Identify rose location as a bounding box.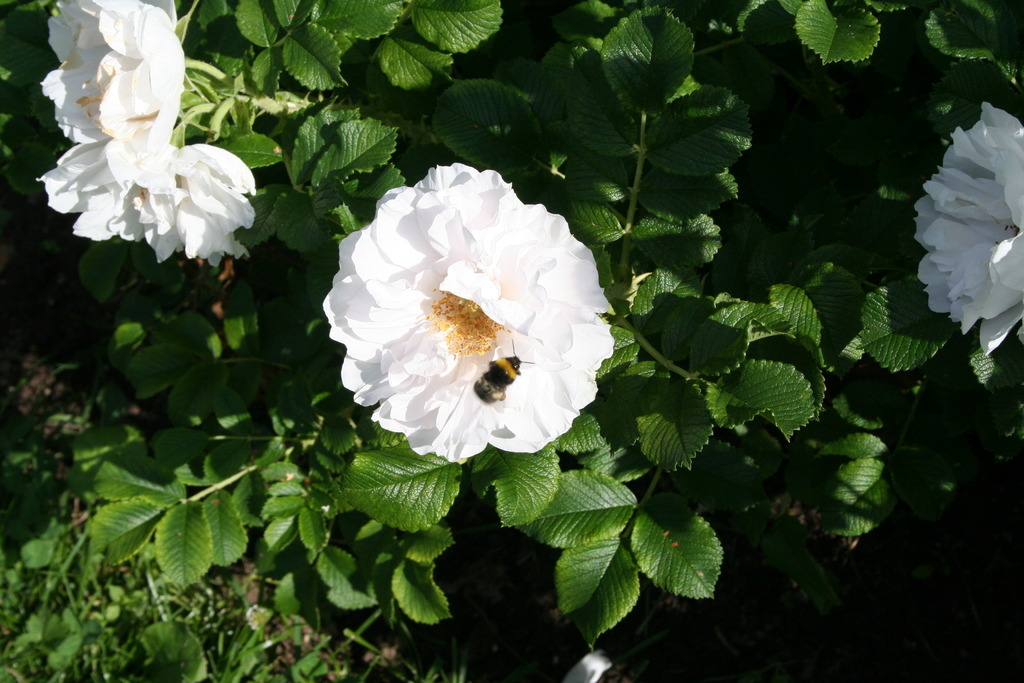
[x1=321, y1=160, x2=613, y2=462].
